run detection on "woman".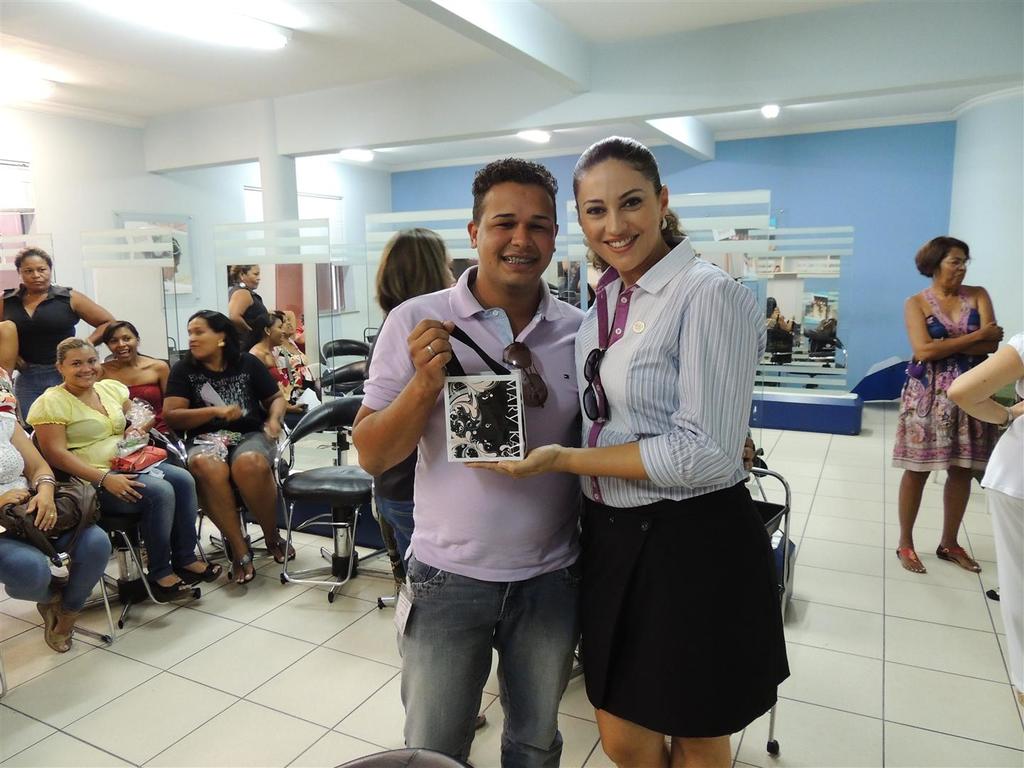
Result: 374/227/486/744.
